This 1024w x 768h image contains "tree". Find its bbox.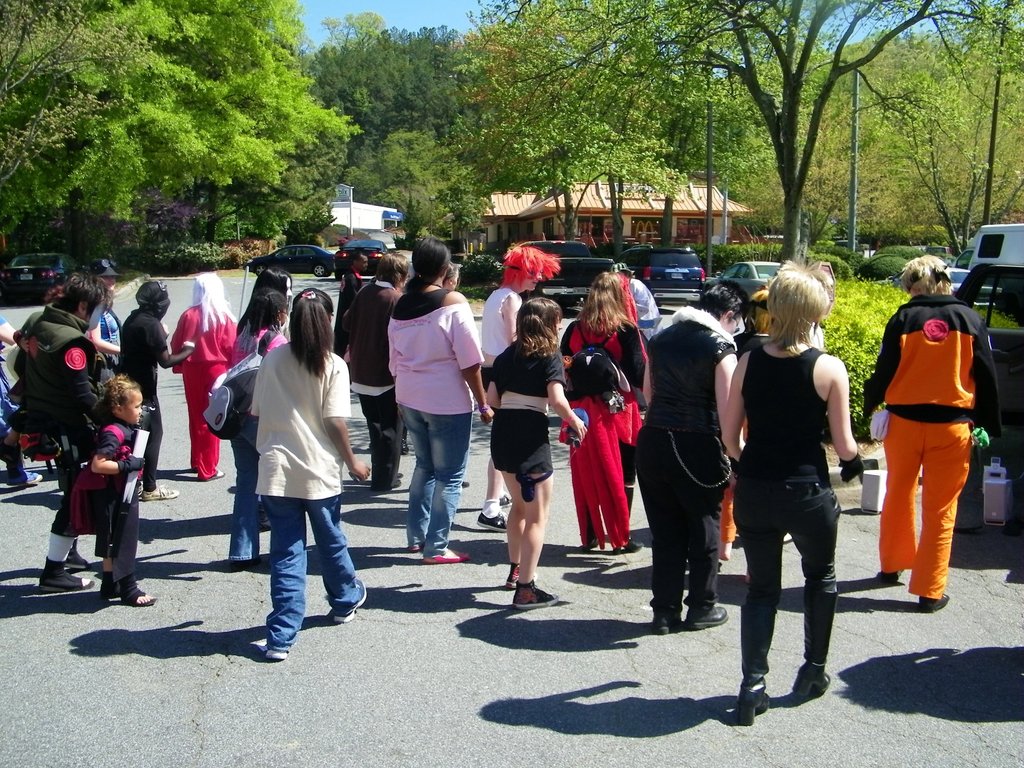
x1=773, y1=29, x2=1023, y2=260.
